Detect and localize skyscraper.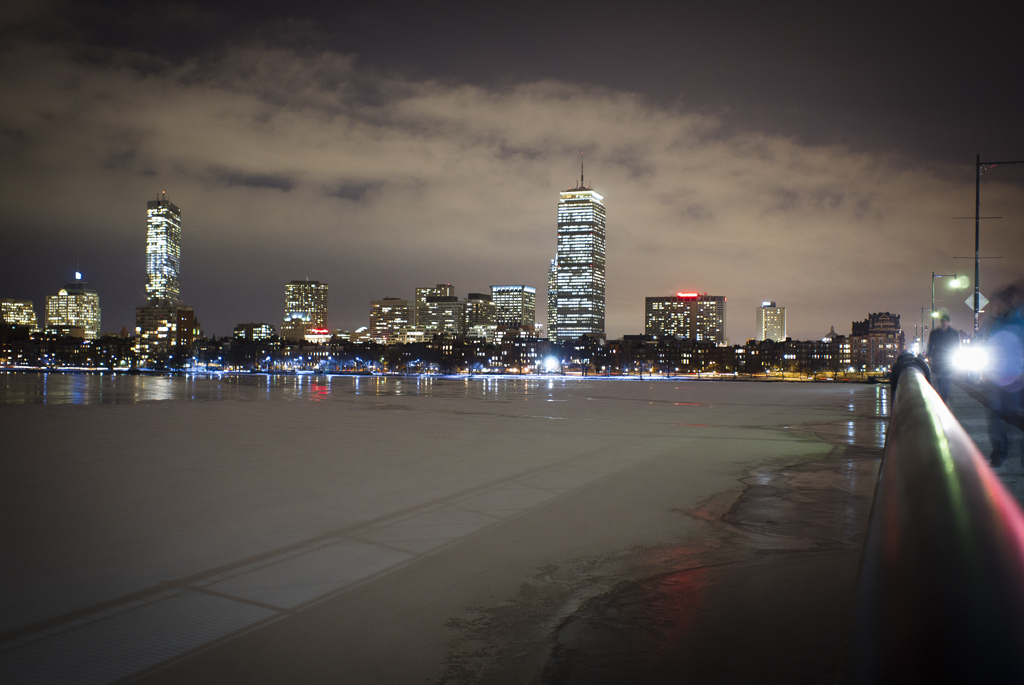
Localized at crop(848, 313, 912, 380).
